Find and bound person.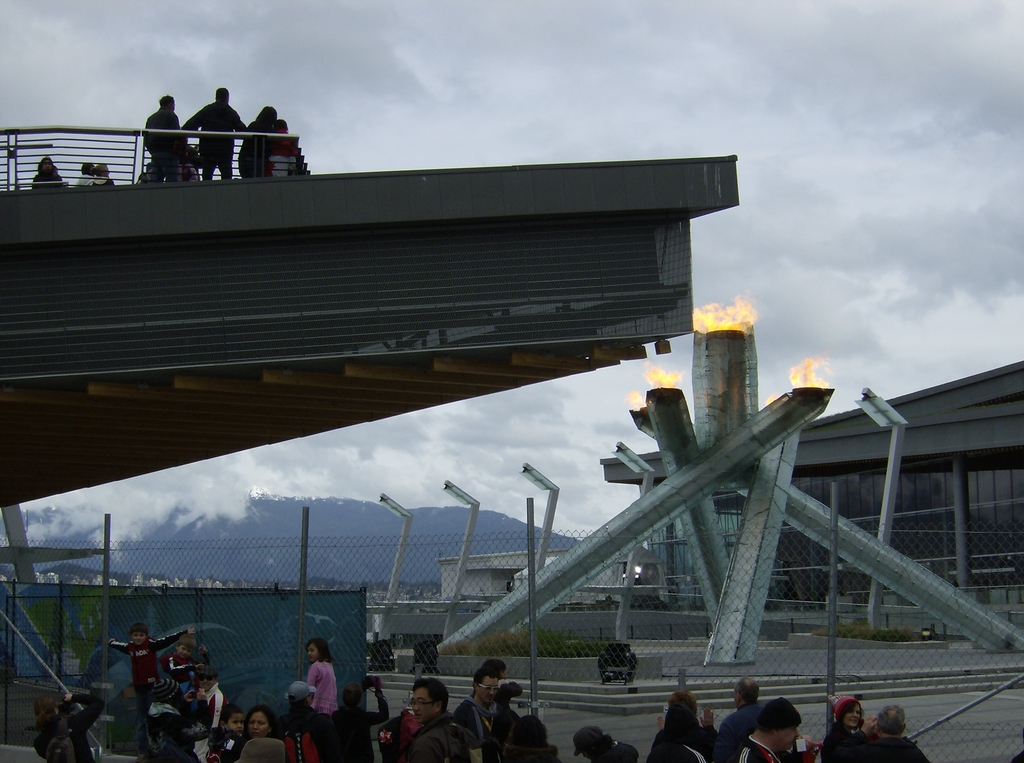
Bound: detection(737, 692, 818, 759).
